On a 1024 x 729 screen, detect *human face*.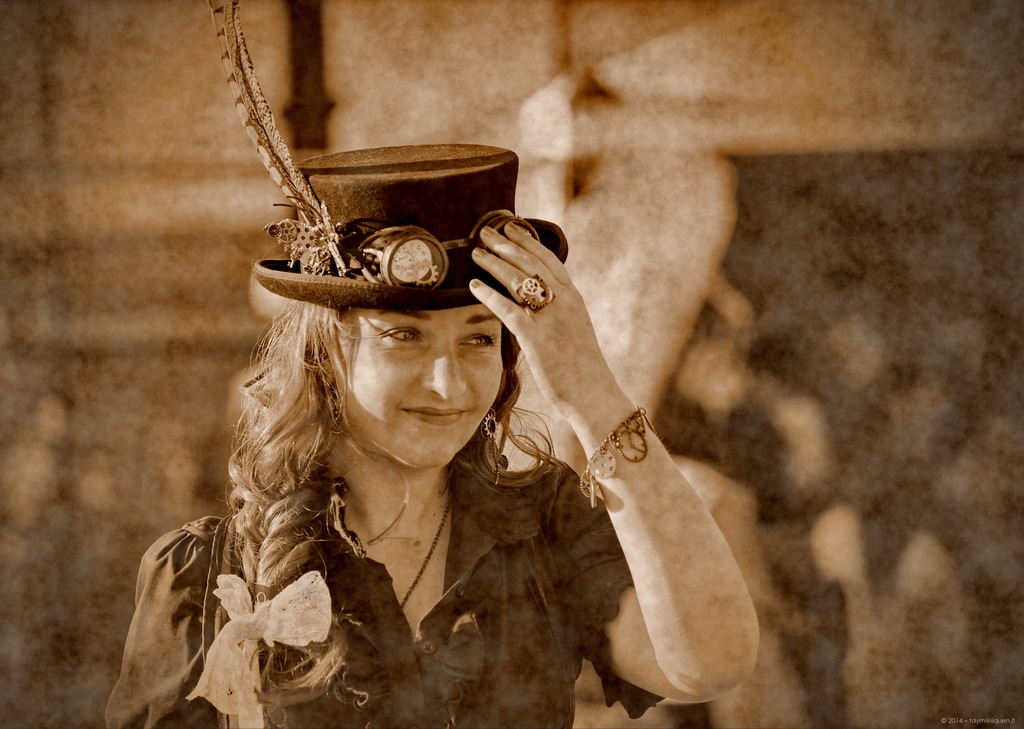
bbox=[332, 304, 503, 470].
